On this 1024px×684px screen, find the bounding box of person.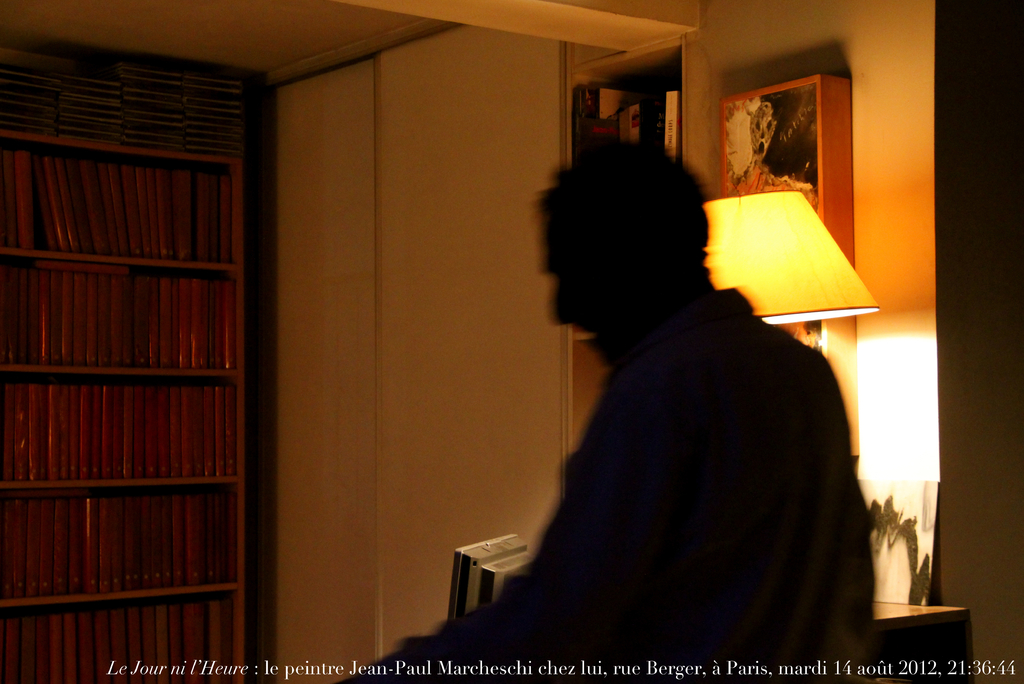
Bounding box: 493/120/846/683.
